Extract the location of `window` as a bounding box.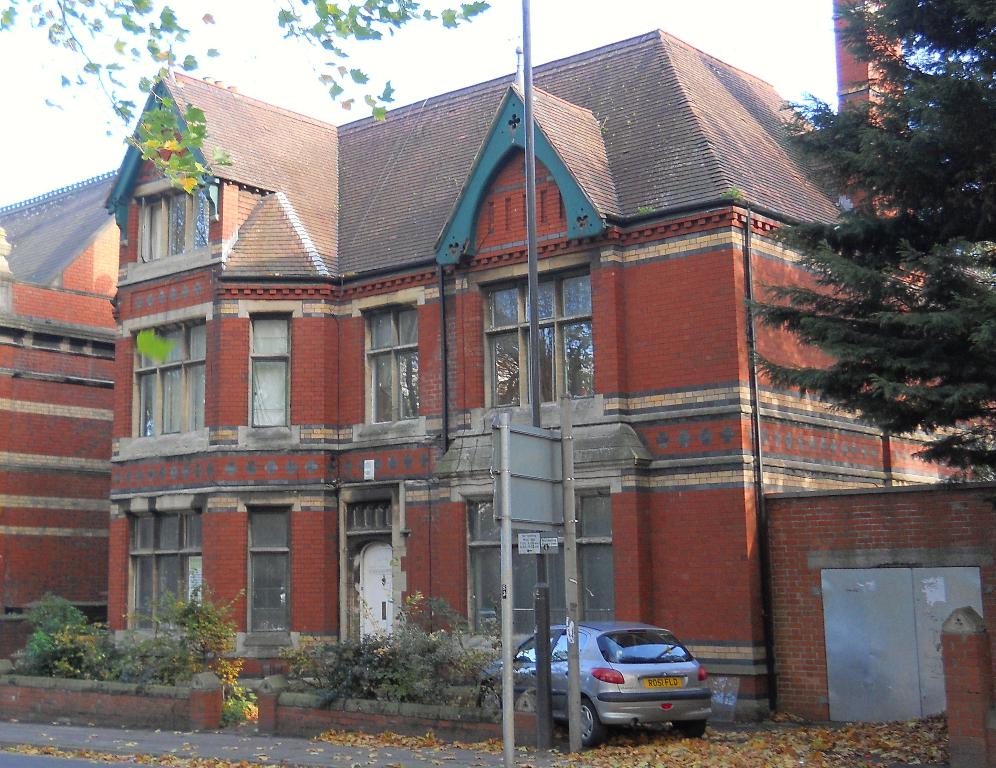
365 307 421 420.
